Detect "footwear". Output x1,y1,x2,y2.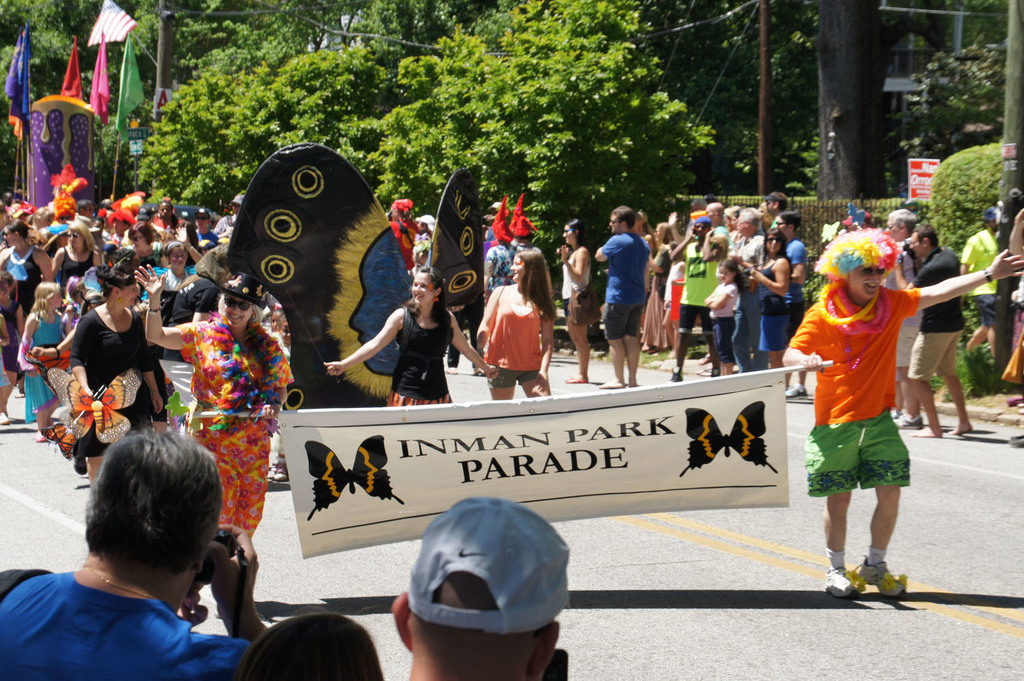
857,561,903,598.
